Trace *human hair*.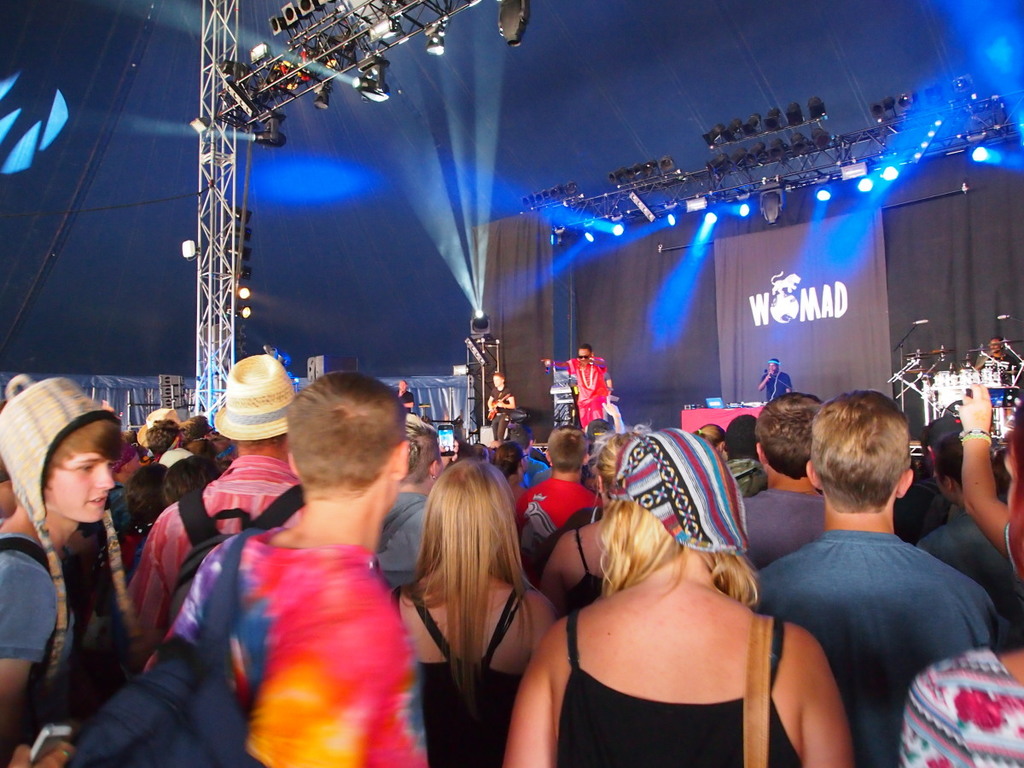
Traced to (left=286, top=375, right=406, bottom=497).
